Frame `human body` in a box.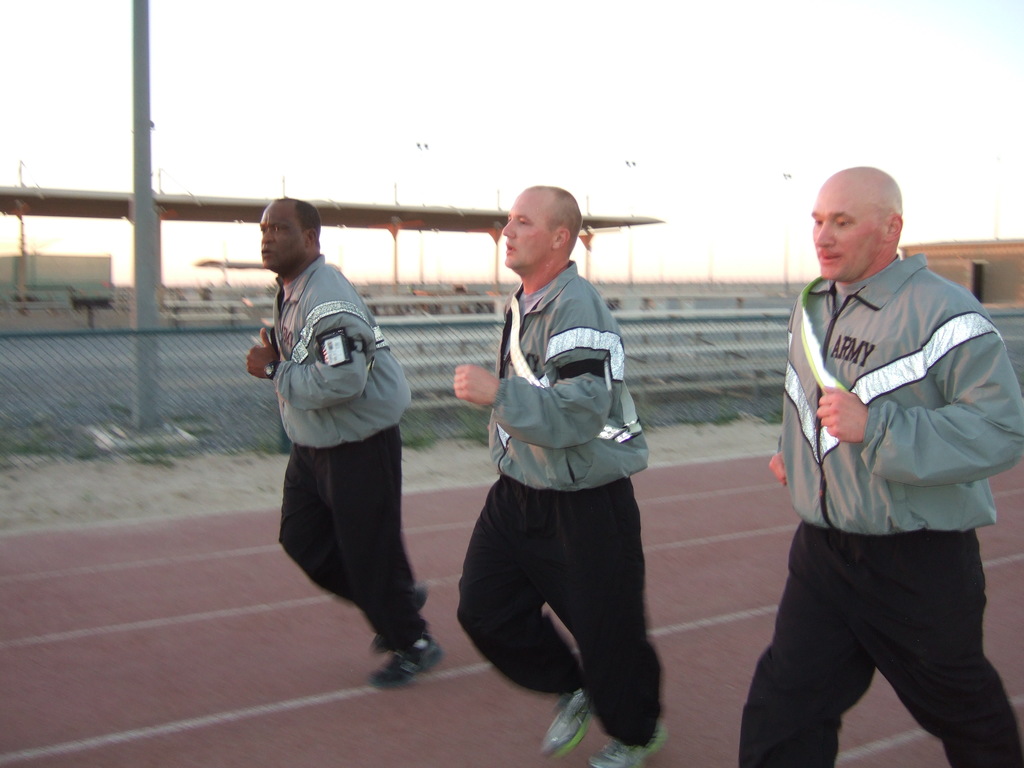
bbox=(245, 191, 446, 684).
